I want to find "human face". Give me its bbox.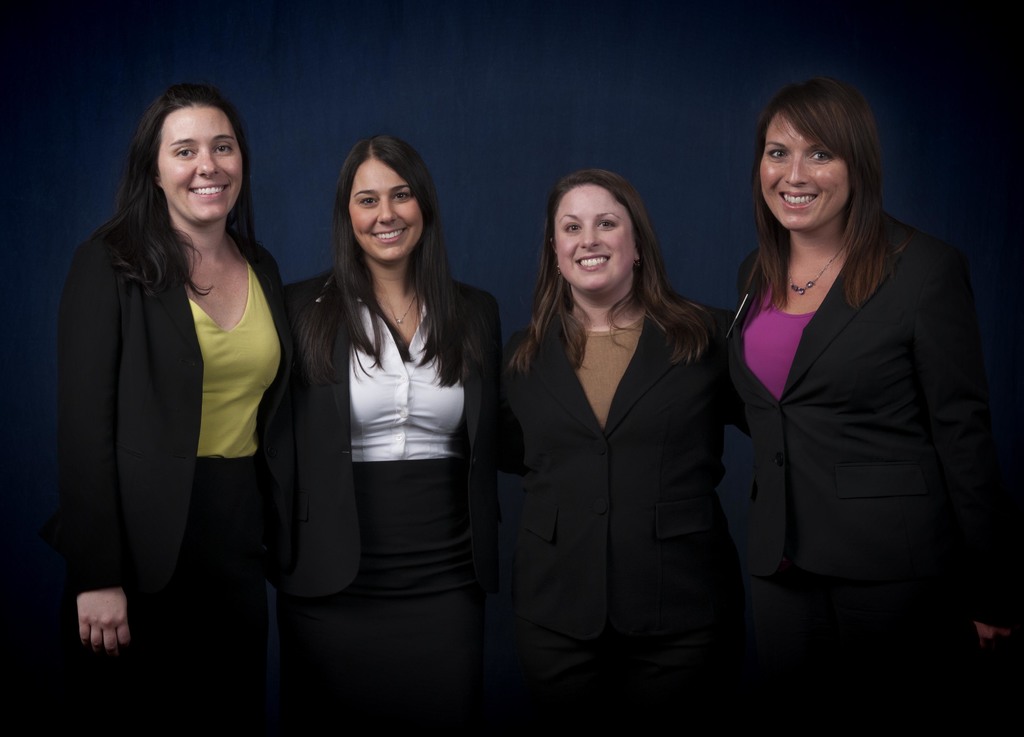
{"x1": 348, "y1": 160, "x2": 422, "y2": 264}.
